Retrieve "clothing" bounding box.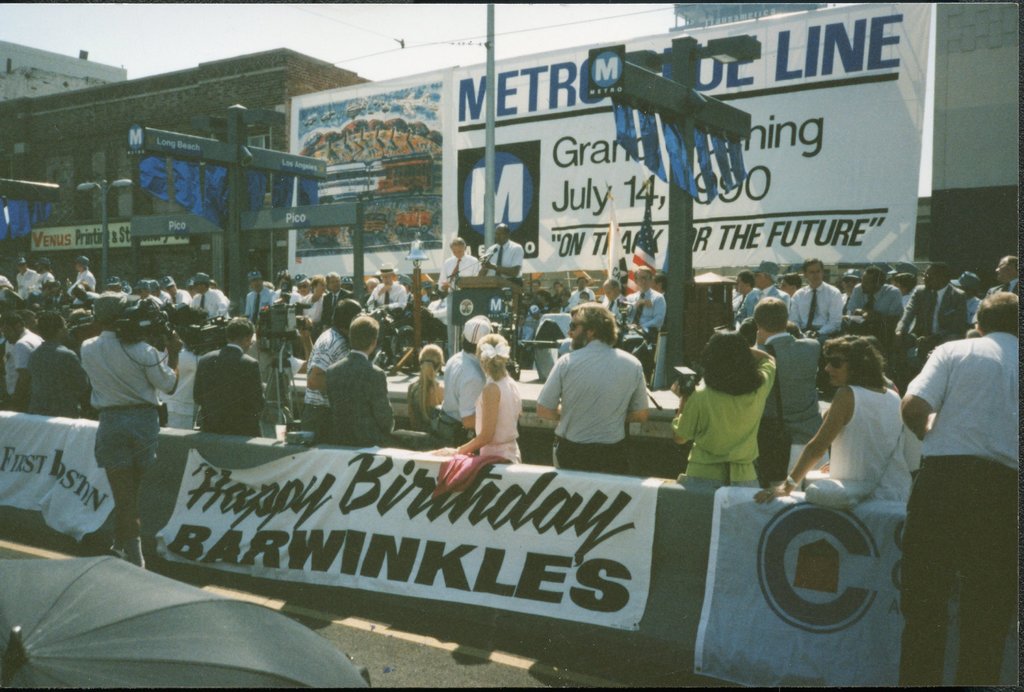
Bounding box: (33, 271, 58, 291).
